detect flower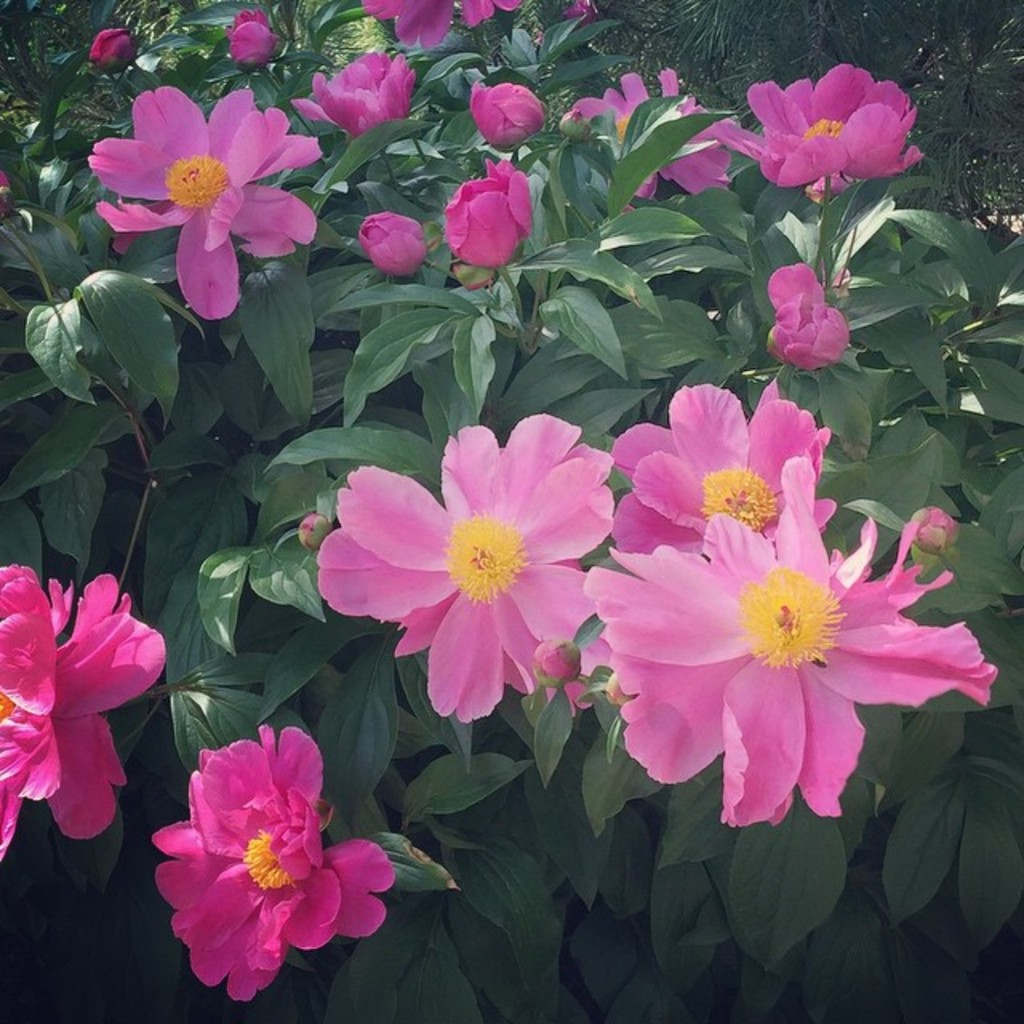
<bbox>605, 672, 635, 706</bbox>
